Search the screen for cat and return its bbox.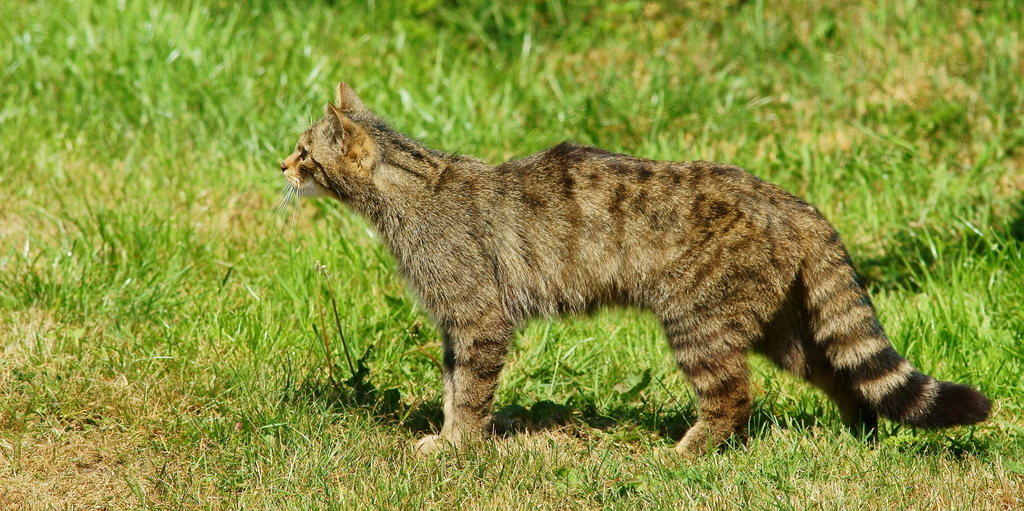
Found: rect(270, 81, 991, 456).
